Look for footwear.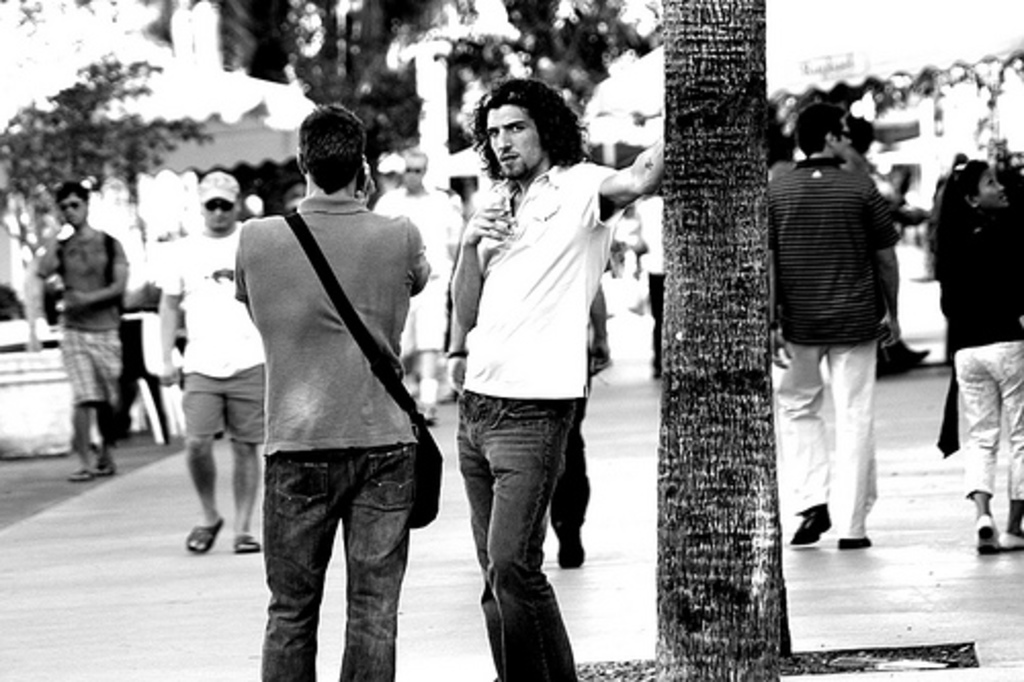
Found: (left=836, top=535, right=874, bottom=553).
